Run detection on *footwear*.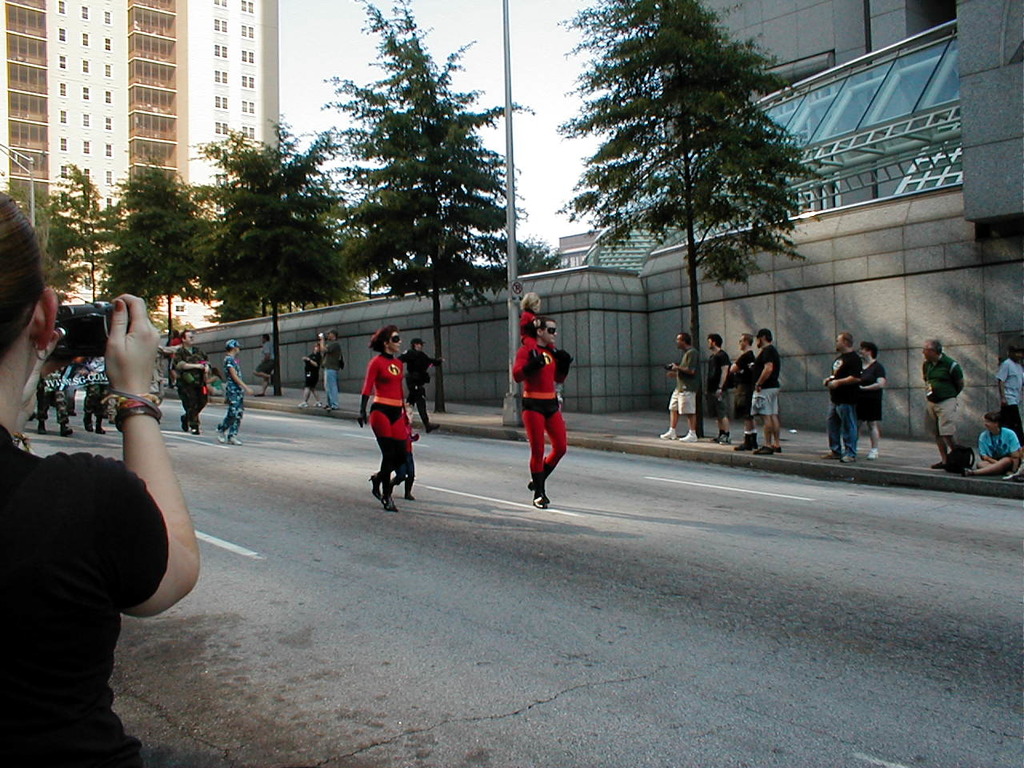
Result: select_region(181, 414, 186, 432).
